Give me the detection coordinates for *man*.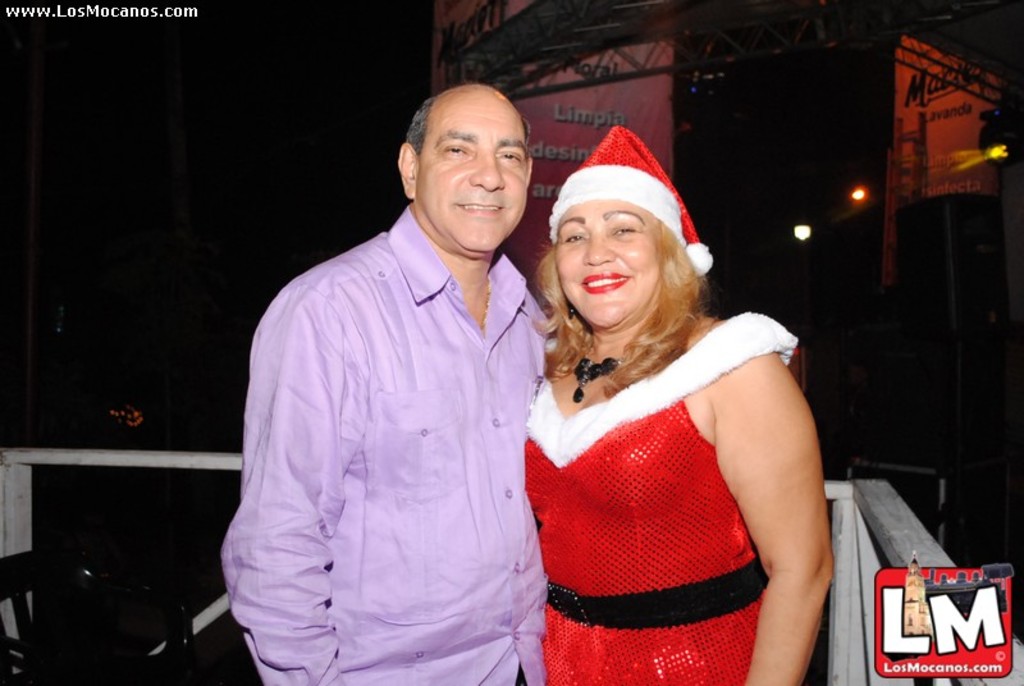
crop(250, 86, 576, 685).
